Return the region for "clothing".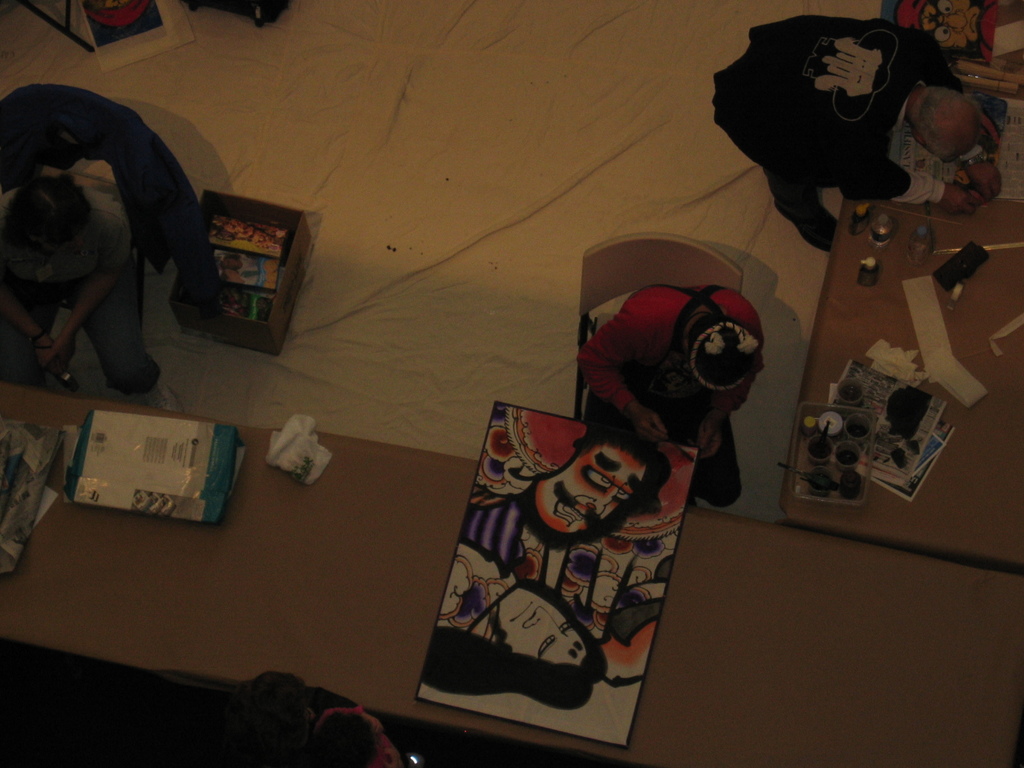
(707, 10, 991, 260).
